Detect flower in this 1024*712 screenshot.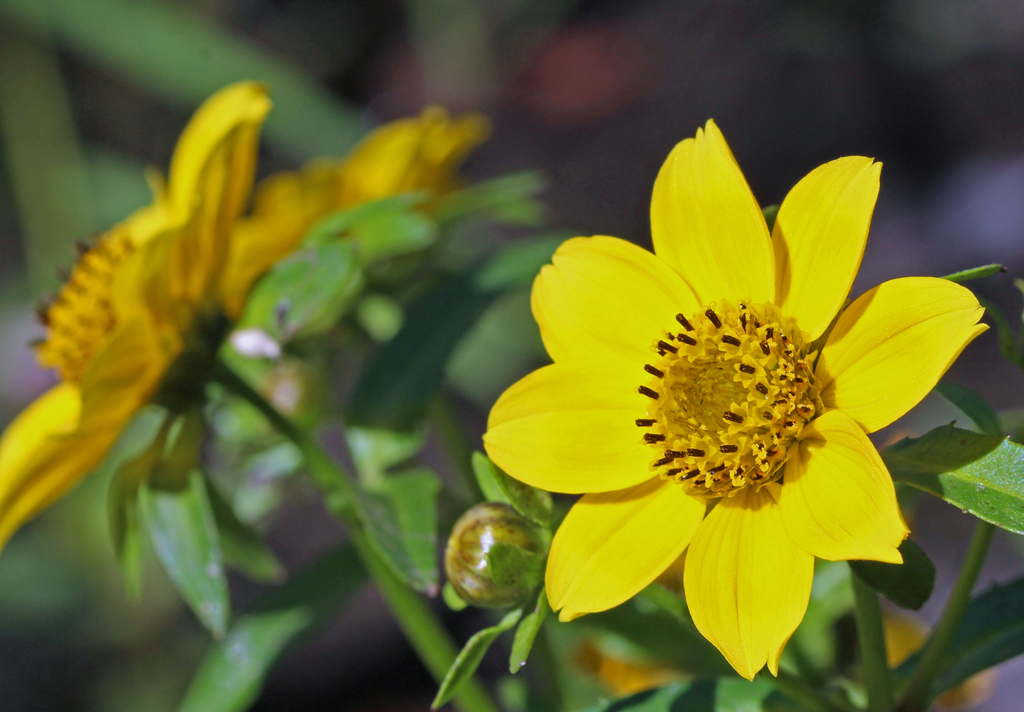
Detection: bbox(0, 78, 275, 548).
